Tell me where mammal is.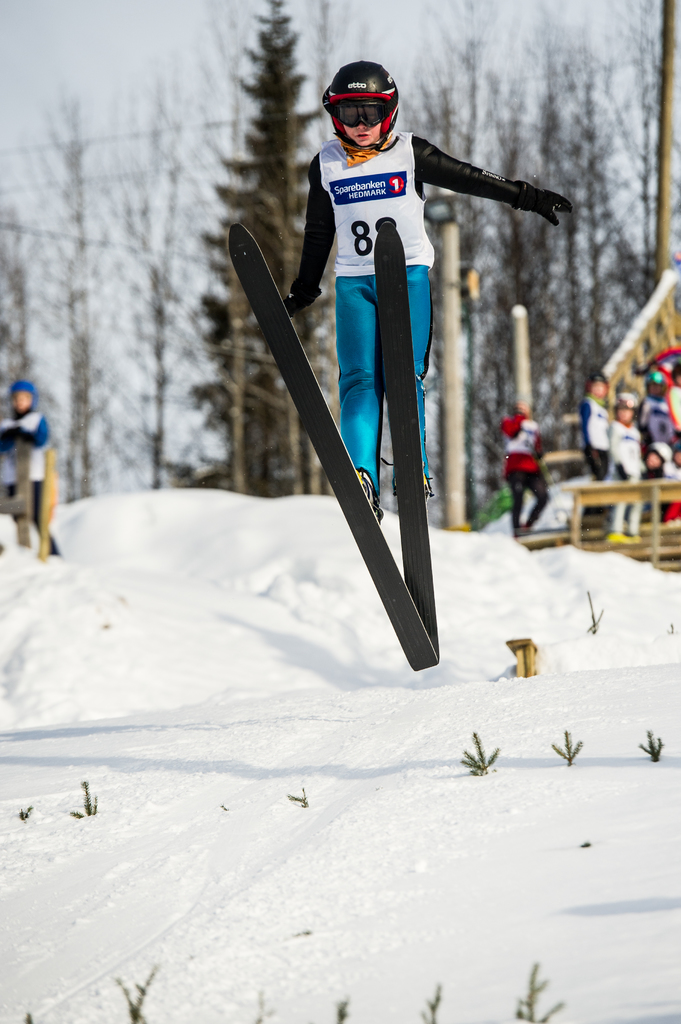
mammal is at l=254, t=102, r=545, b=553.
